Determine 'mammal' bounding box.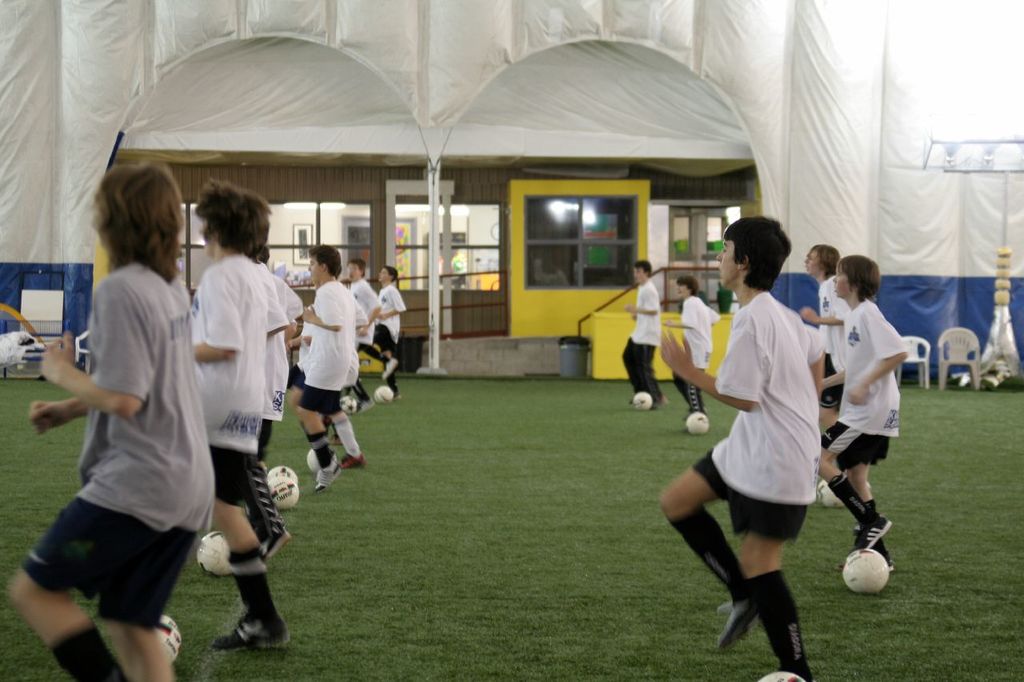
Determined: rect(348, 257, 380, 403).
